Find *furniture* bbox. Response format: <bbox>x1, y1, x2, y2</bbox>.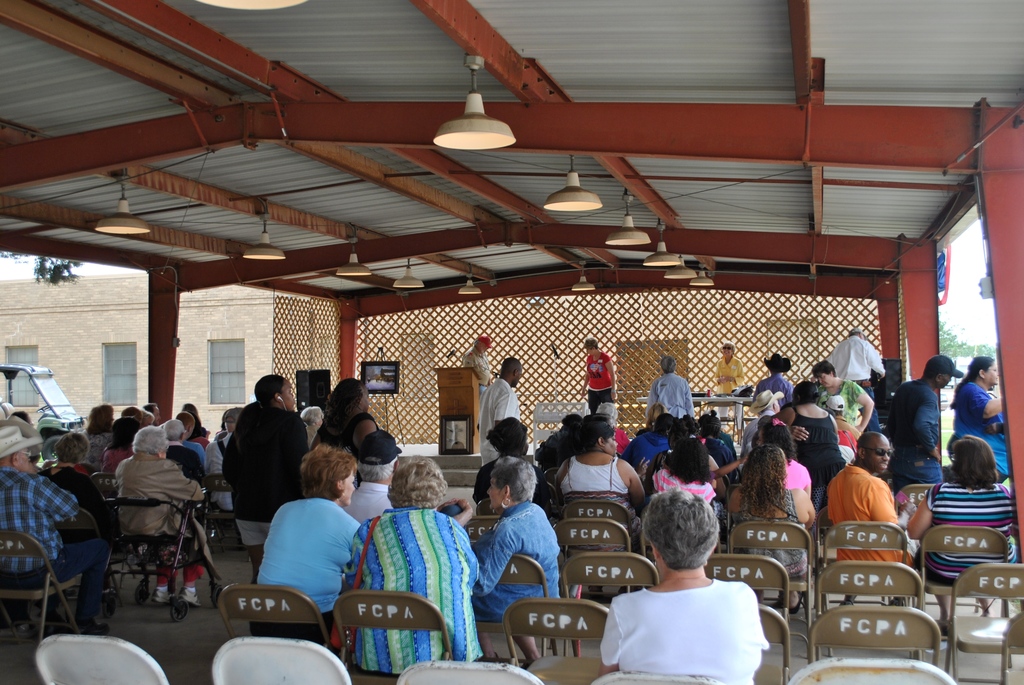
<bbox>732, 515, 813, 593</bbox>.
